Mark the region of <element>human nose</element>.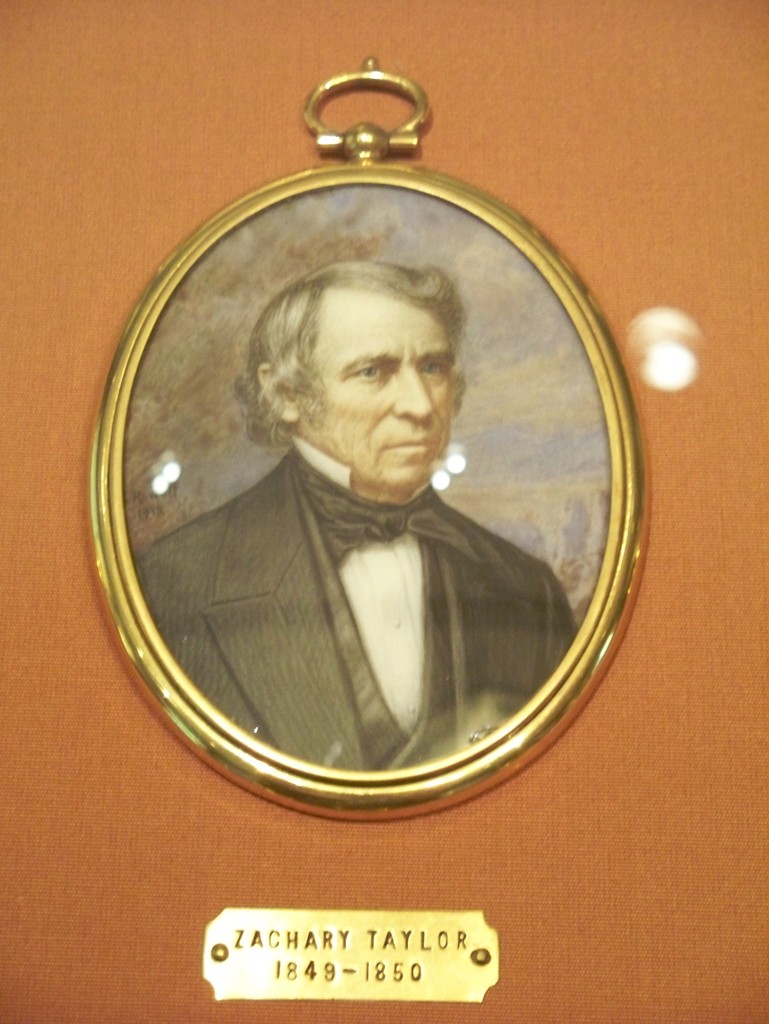
Region: [402, 366, 433, 422].
